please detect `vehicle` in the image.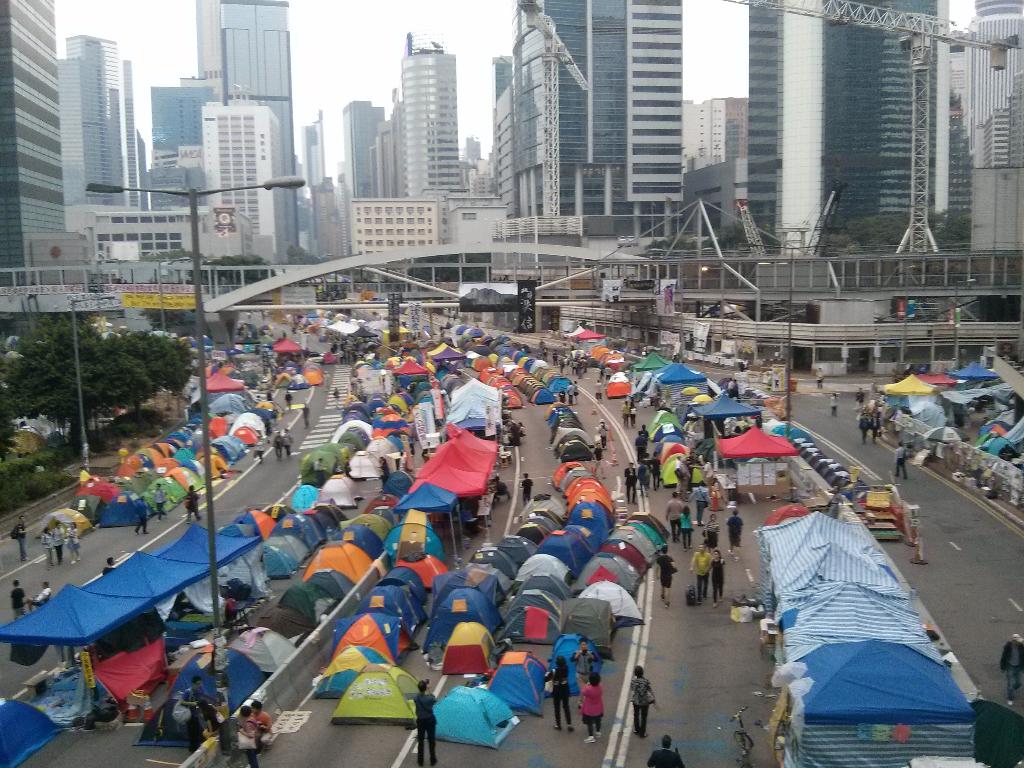
l=151, t=331, r=180, b=338.
